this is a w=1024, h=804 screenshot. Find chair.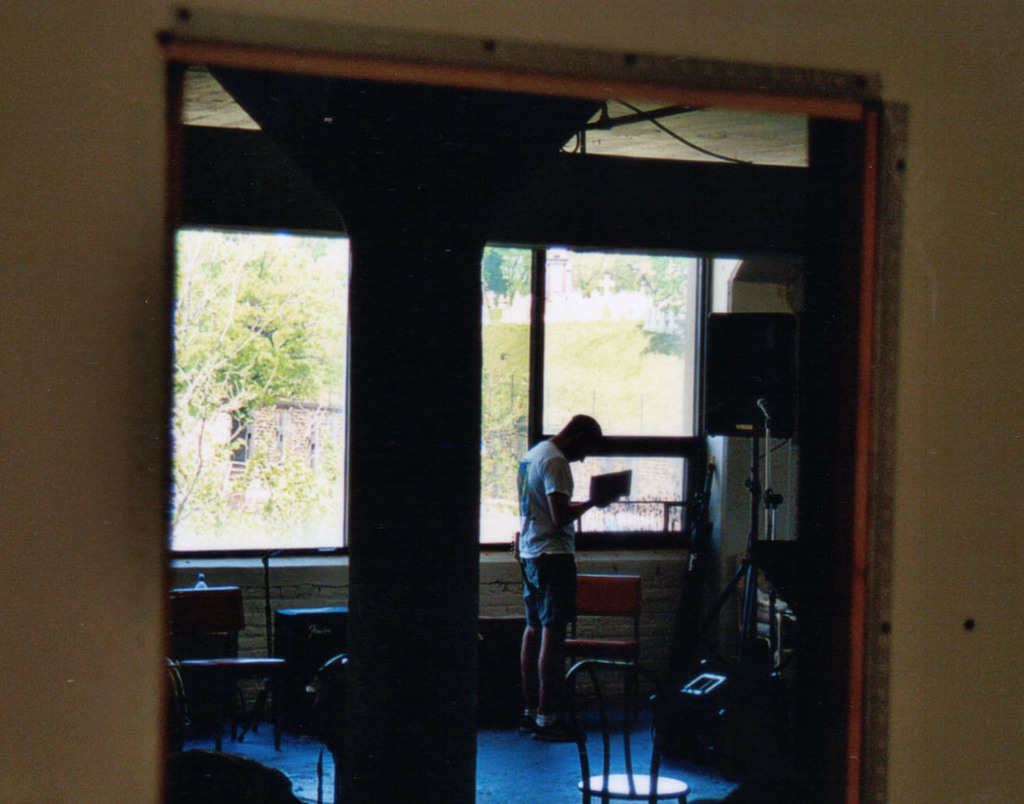
Bounding box: [550,574,642,735].
